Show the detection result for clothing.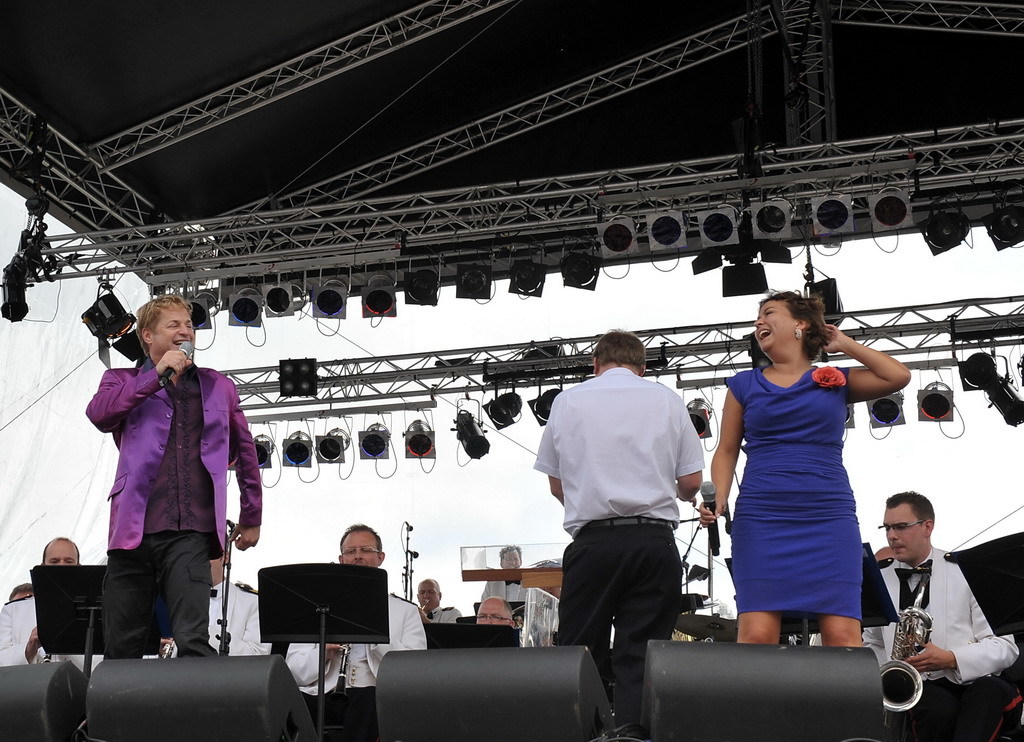
locate(730, 339, 879, 626).
